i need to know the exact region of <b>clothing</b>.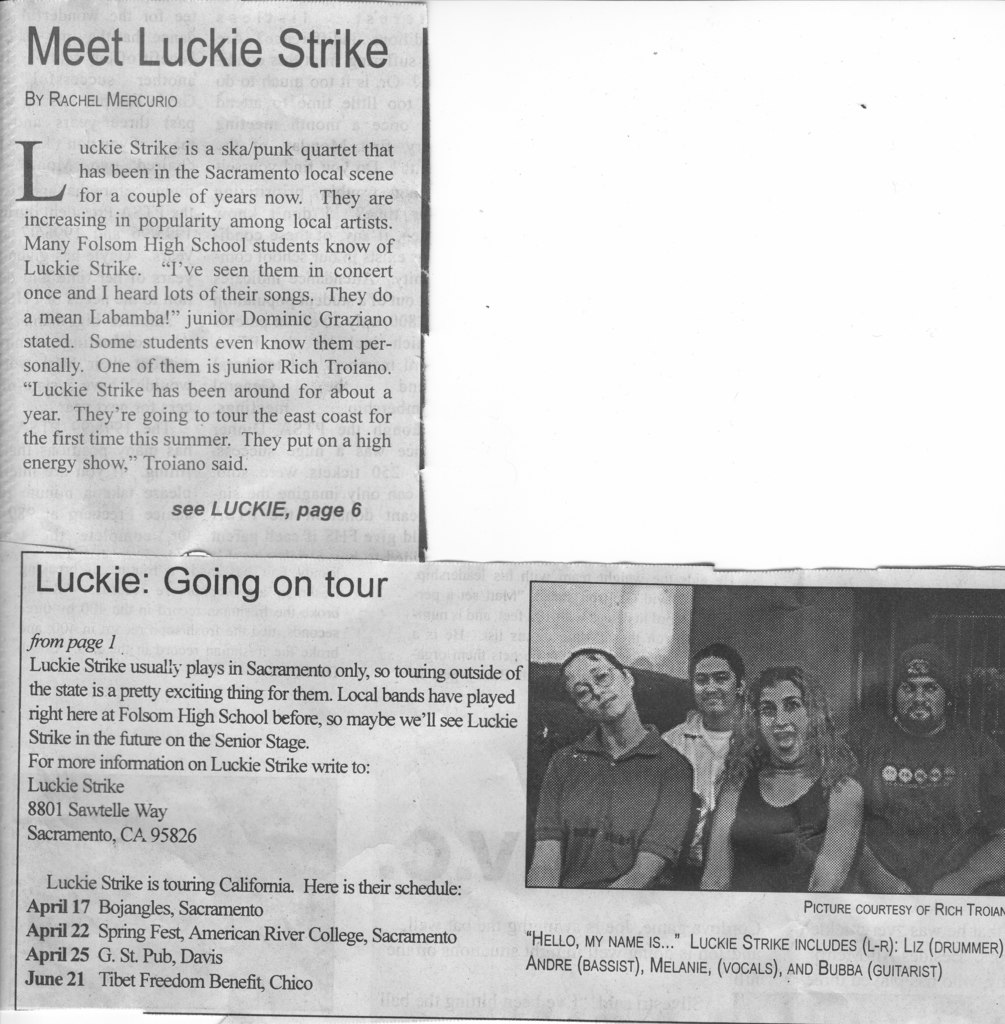
Region: locate(523, 719, 704, 900).
